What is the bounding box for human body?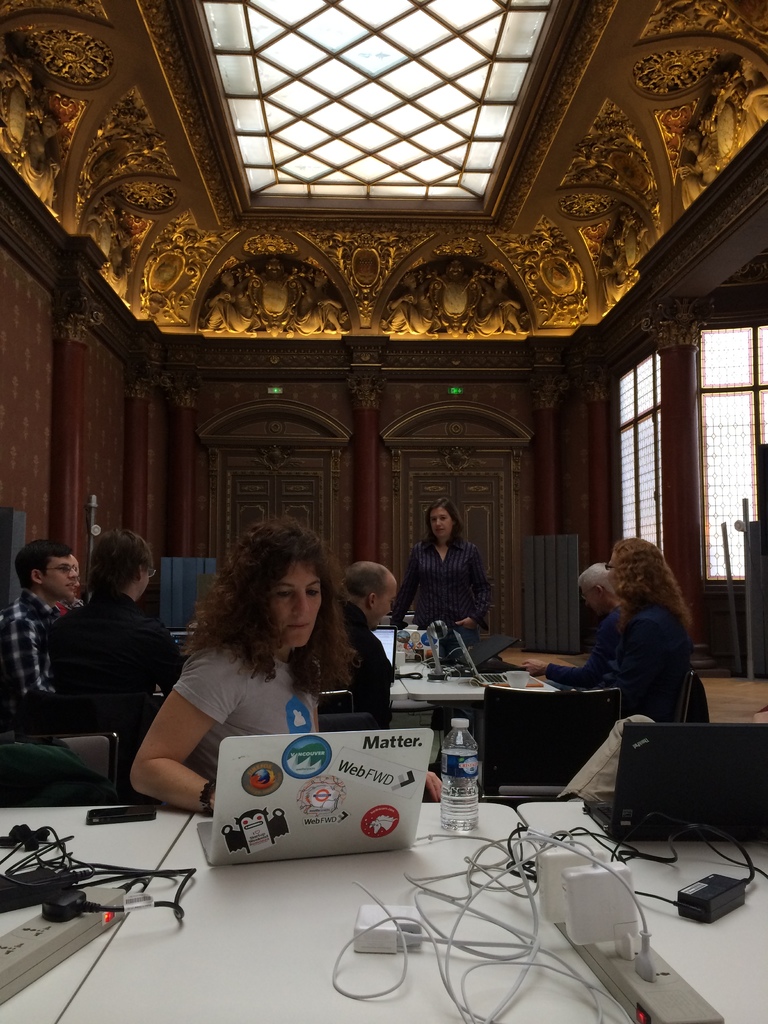
rect(0, 586, 83, 712).
